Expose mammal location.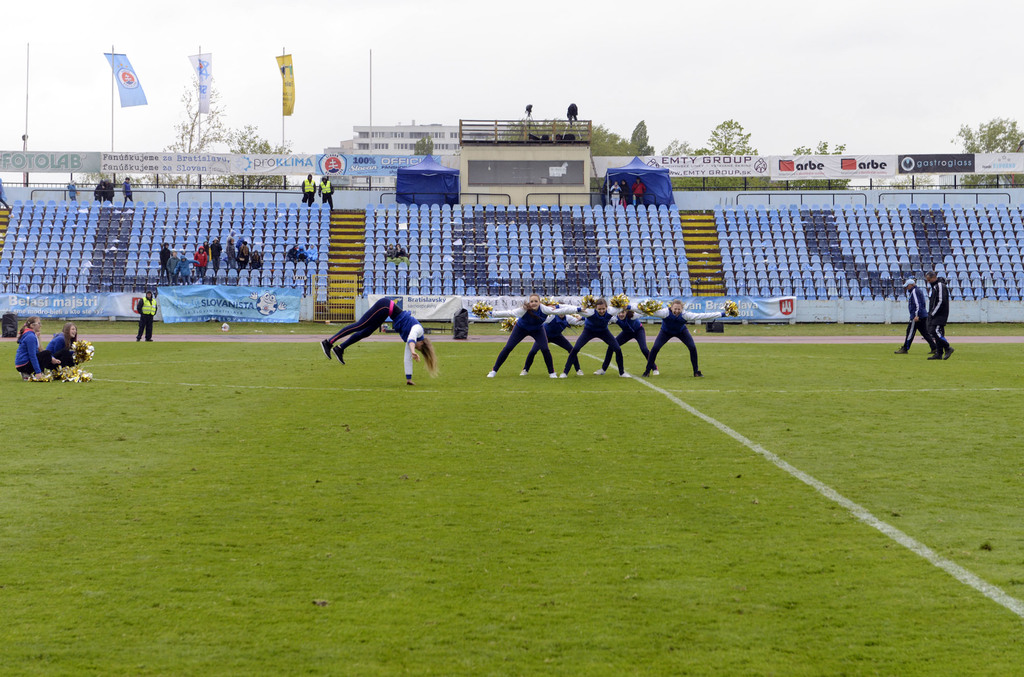
Exposed at bbox=[609, 179, 623, 205].
